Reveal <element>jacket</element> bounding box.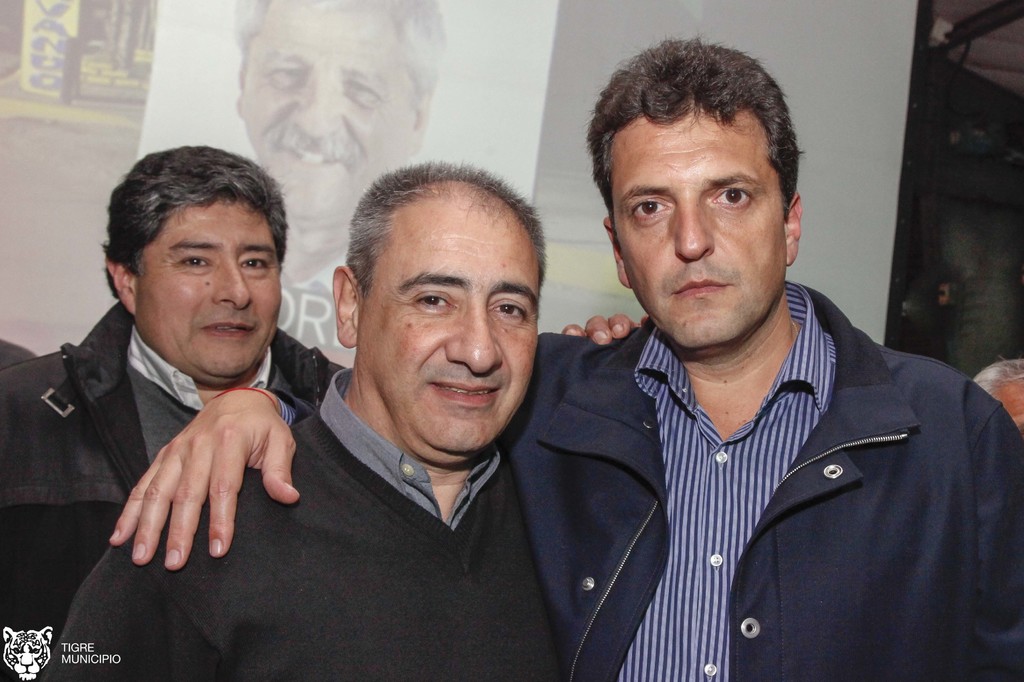
Revealed: [0,296,340,679].
